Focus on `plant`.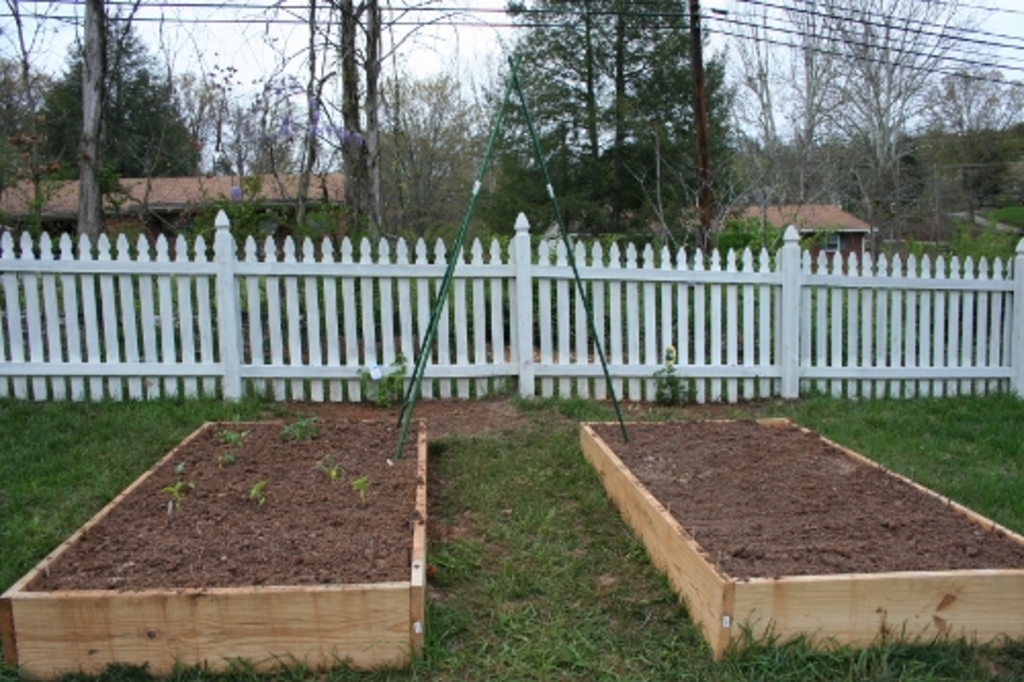
Focused at bbox=[276, 647, 313, 680].
